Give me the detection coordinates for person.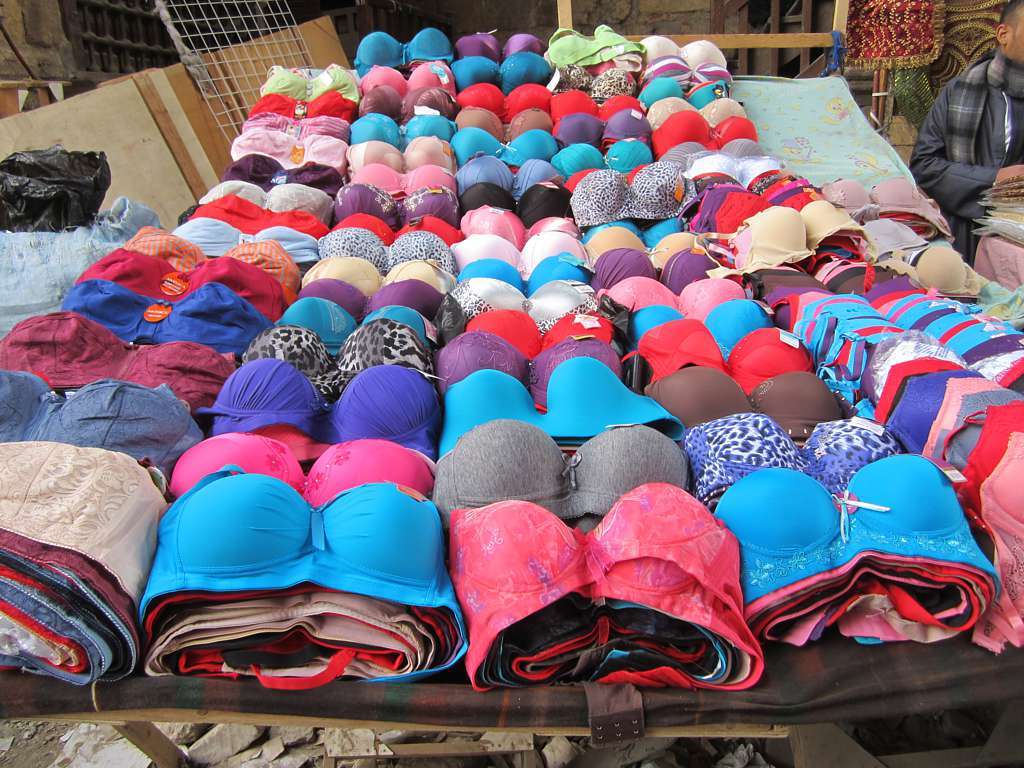
[911,0,1023,269].
